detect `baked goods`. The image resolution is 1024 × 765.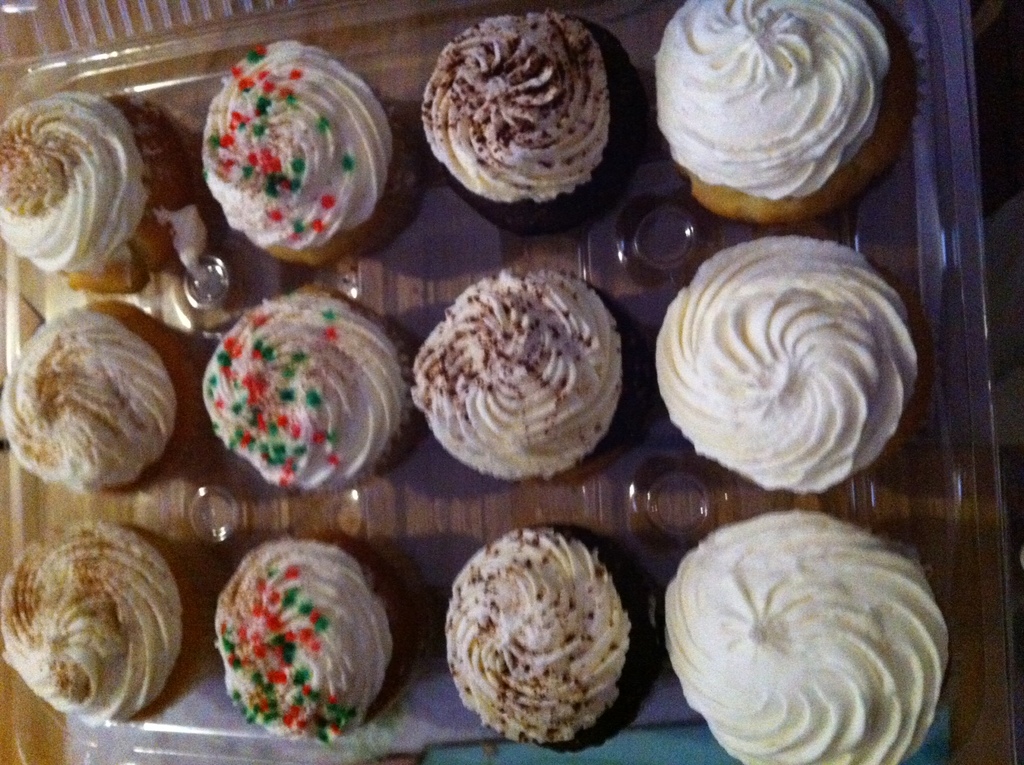
<box>0,92,165,273</box>.
